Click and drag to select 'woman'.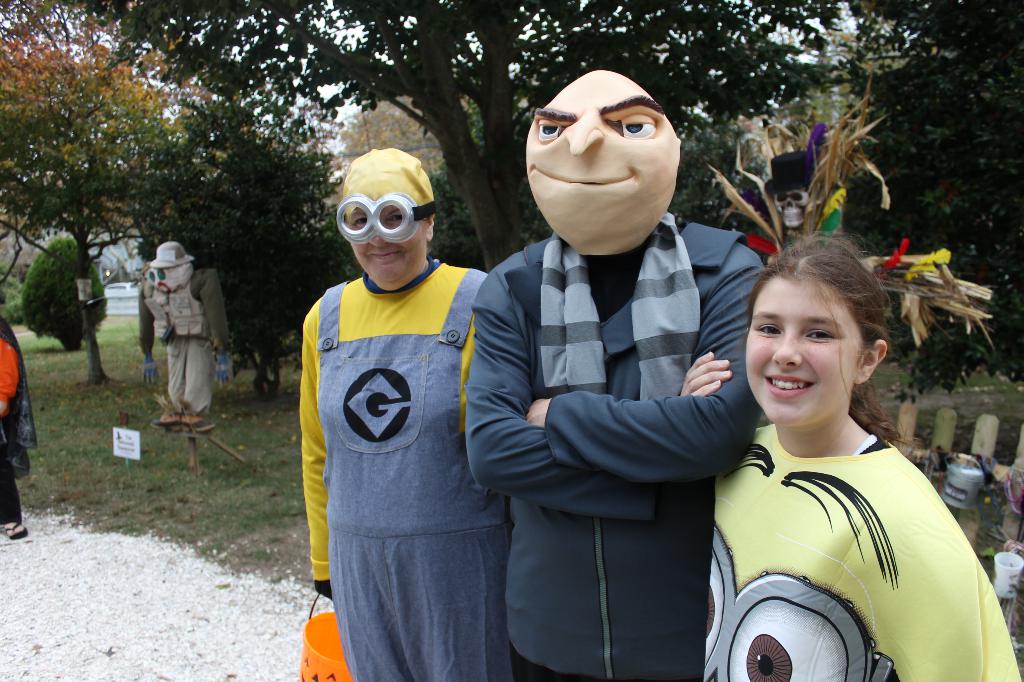
Selection: (283, 124, 544, 679).
